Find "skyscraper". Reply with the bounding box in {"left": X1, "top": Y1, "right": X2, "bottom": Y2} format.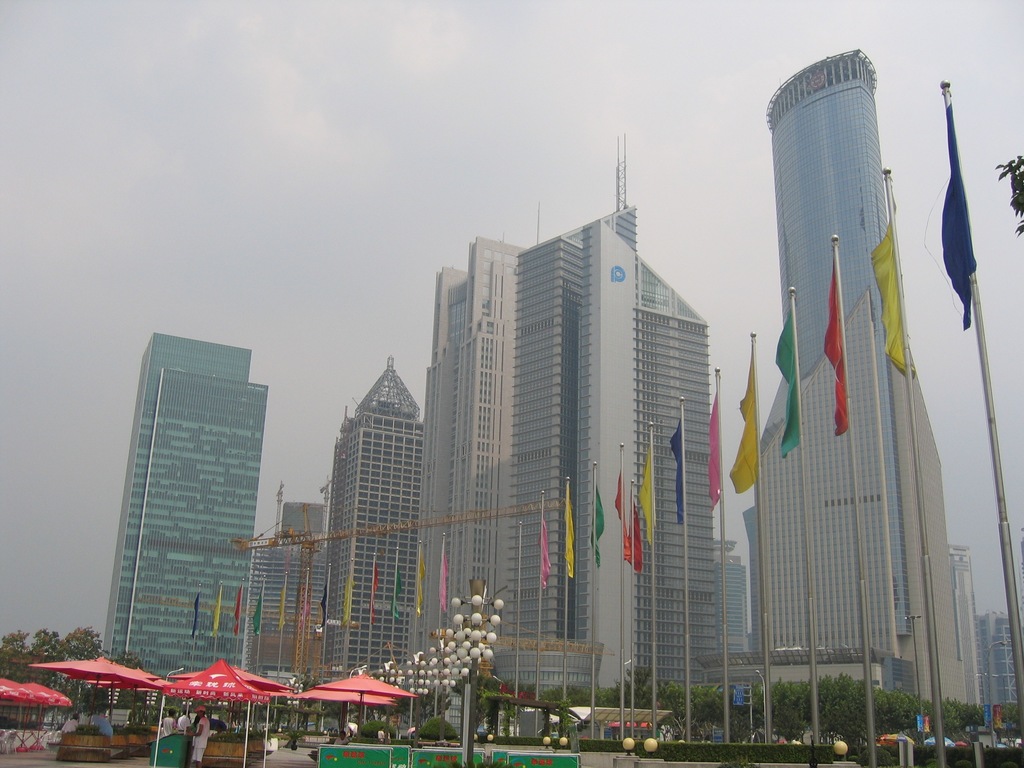
{"left": 512, "top": 196, "right": 721, "bottom": 696}.
